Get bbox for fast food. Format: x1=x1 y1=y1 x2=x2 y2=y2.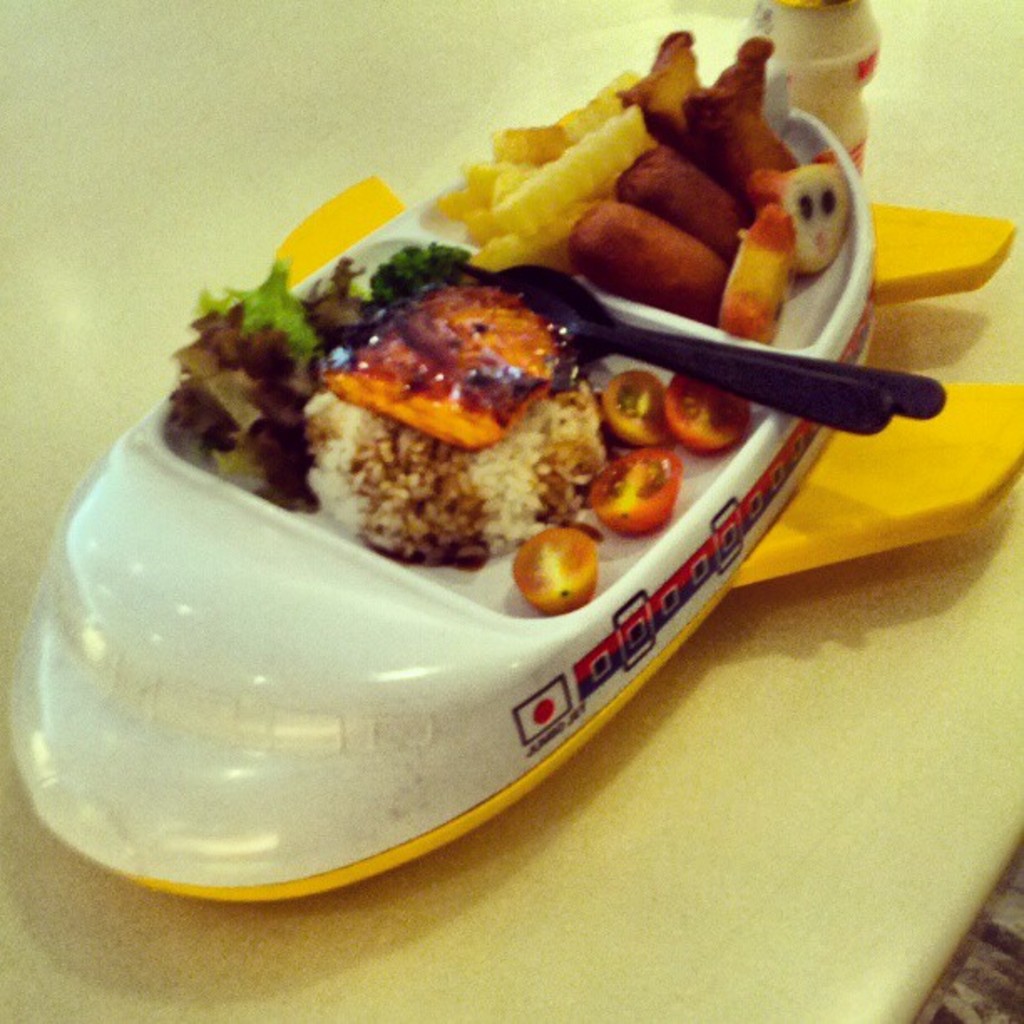
x1=167 y1=194 x2=743 y2=636.
